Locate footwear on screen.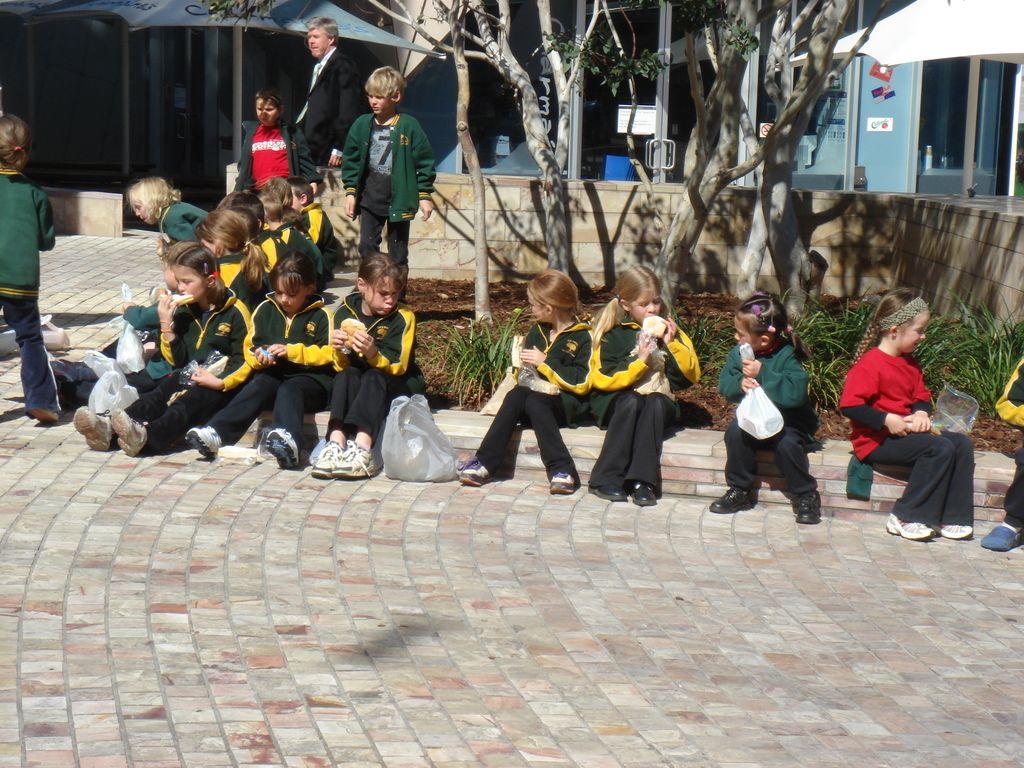
On screen at (28,406,57,426).
